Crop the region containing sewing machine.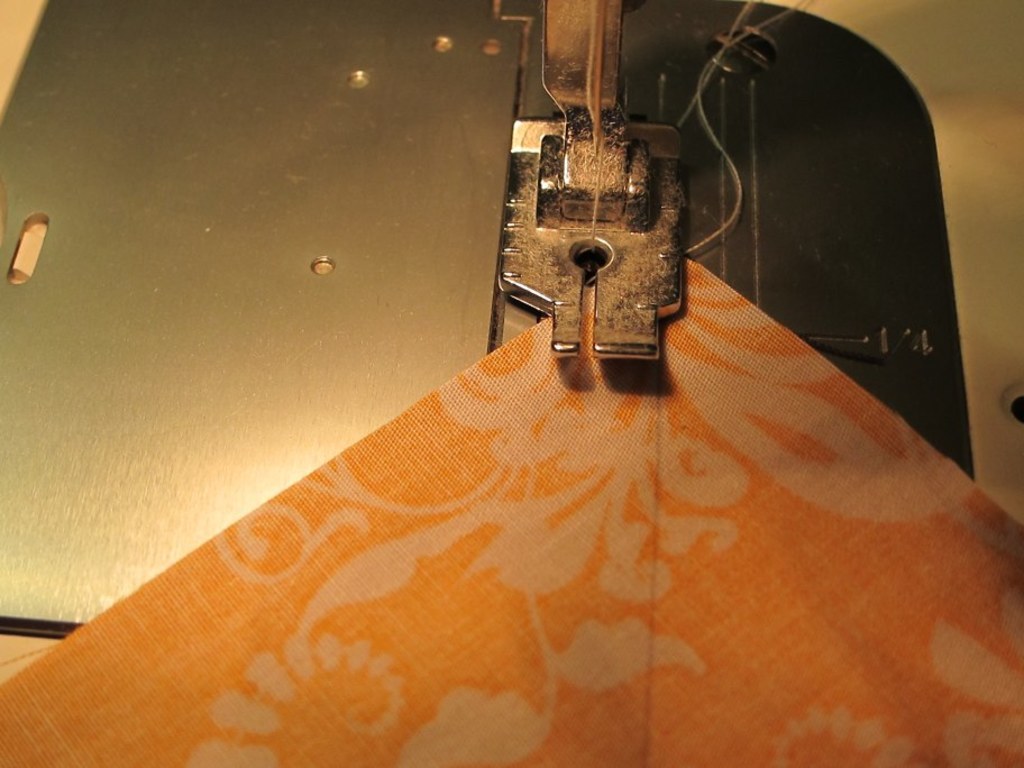
Crop region: BBox(0, 0, 969, 643).
